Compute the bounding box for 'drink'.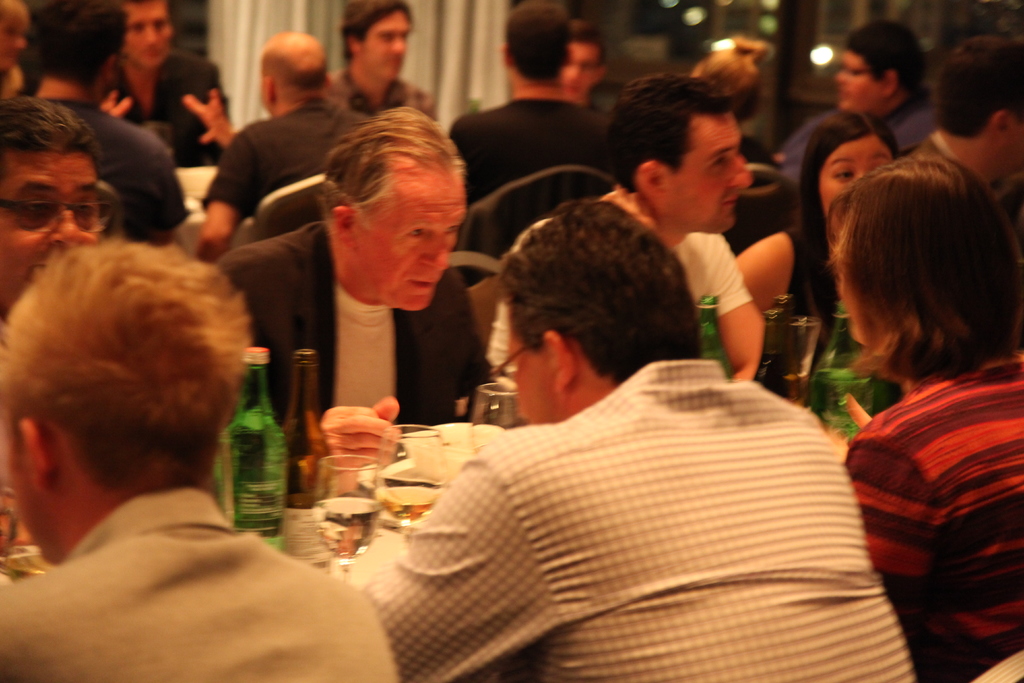
[x1=219, y1=359, x2=287, y2=552].
